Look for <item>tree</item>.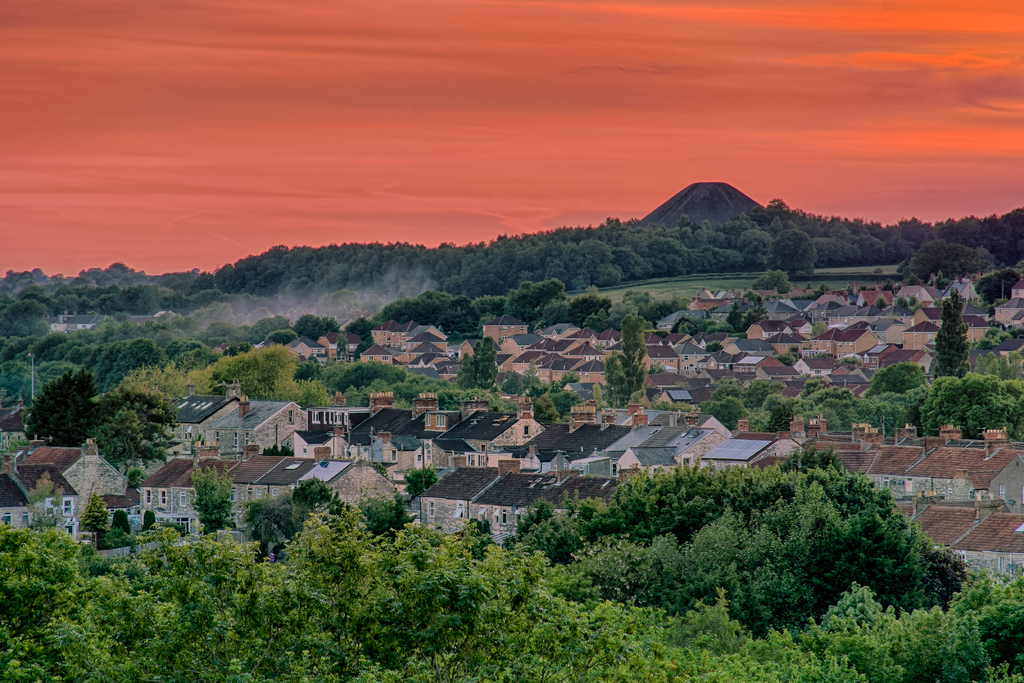
Found: bbox=[965, 347, 1023, 389].
